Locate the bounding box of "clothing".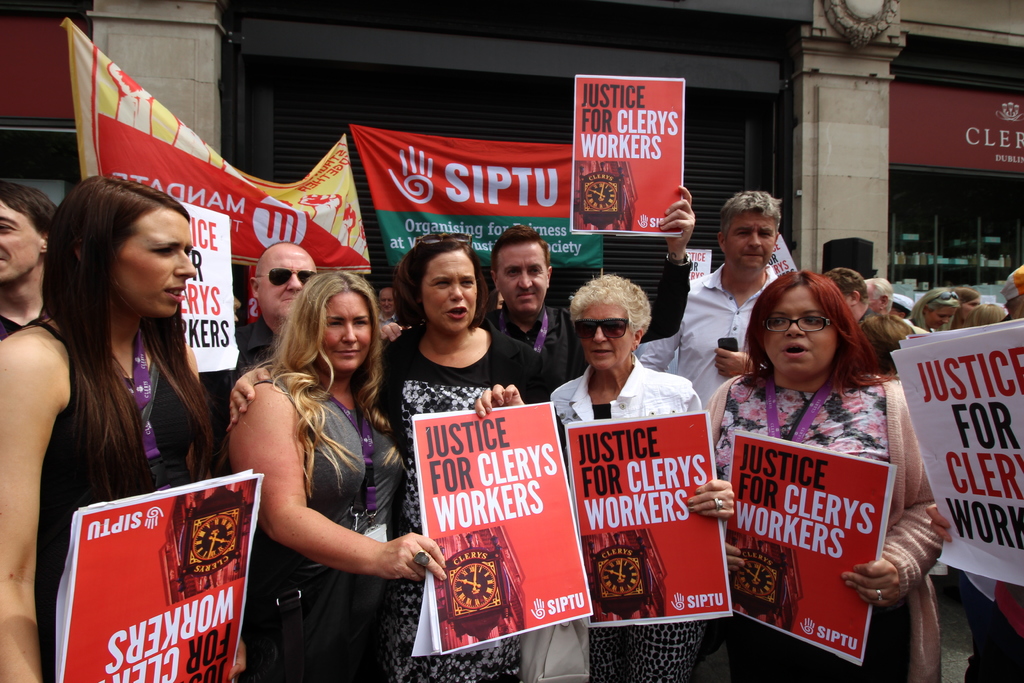
Bounding box: (x1=721, y1=355, x2=923, y2=654).
